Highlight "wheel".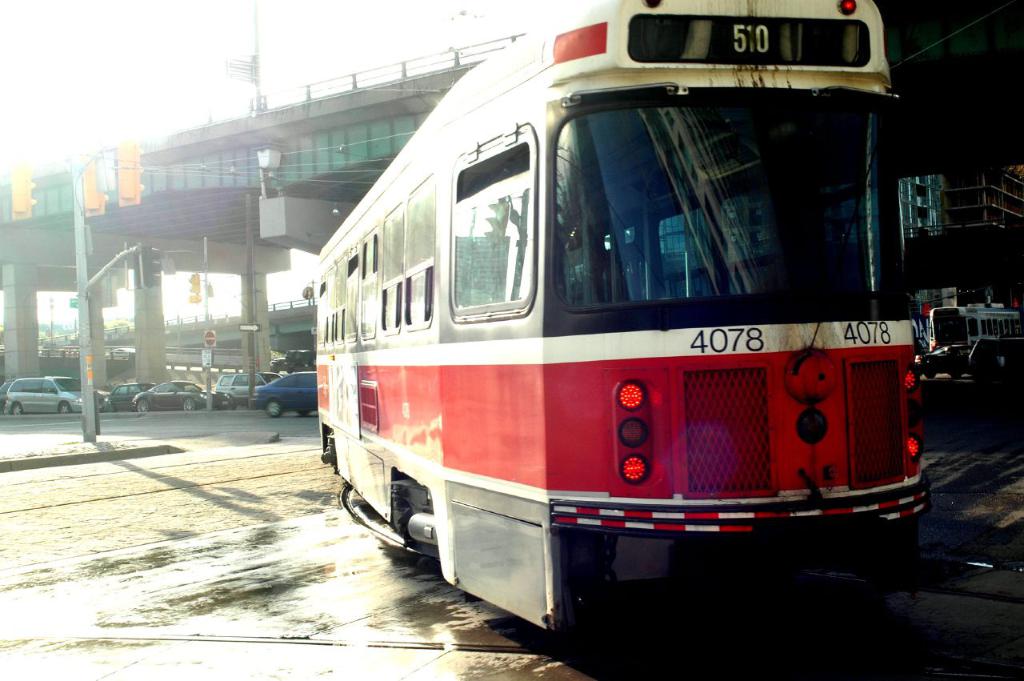
Highlighted region: select_region(9, 402, 27, 416).
